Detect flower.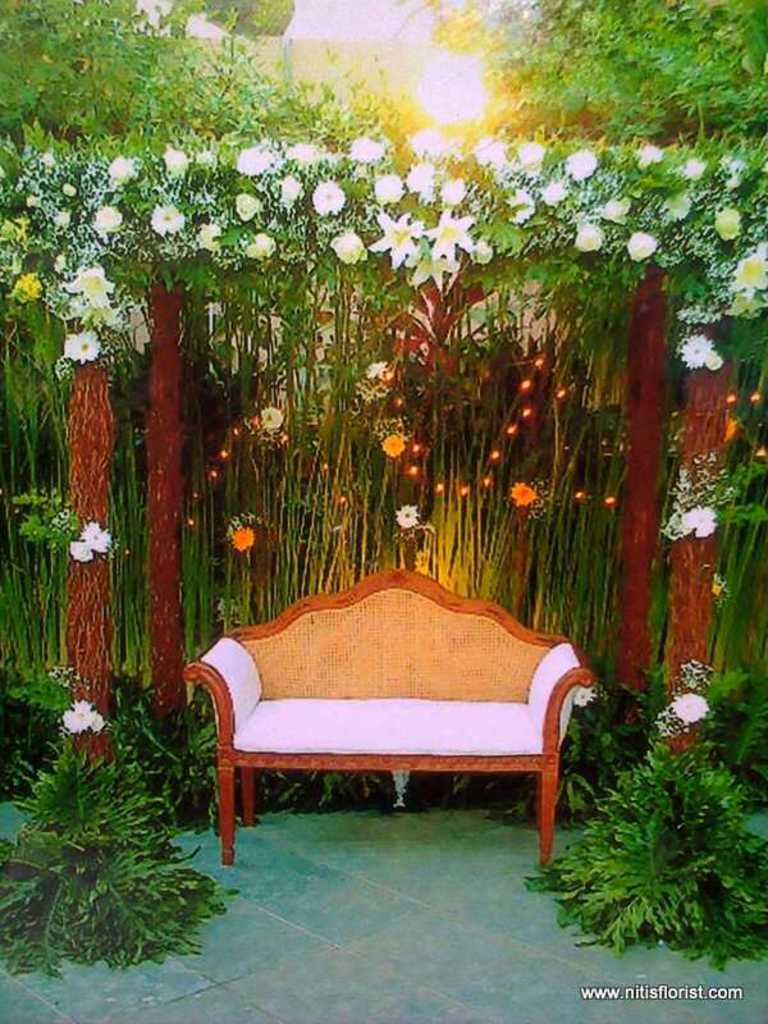
Detected at rect(283, 145, 328, 164).
